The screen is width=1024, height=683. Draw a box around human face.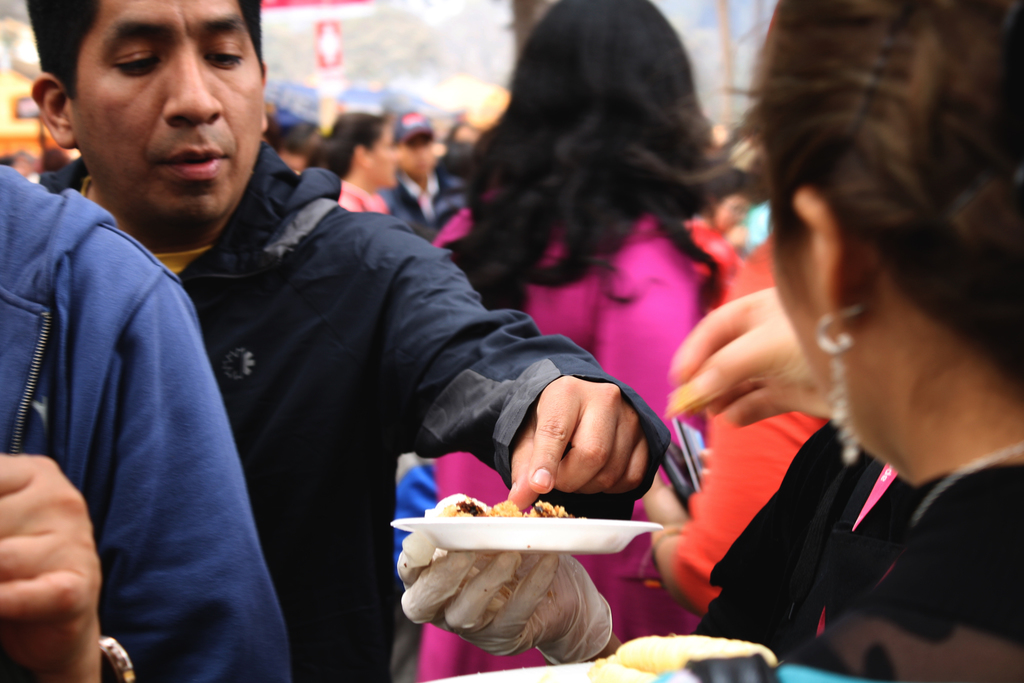
{"left": 370, "top": 120, "right": 404, "bottom": 186}.
